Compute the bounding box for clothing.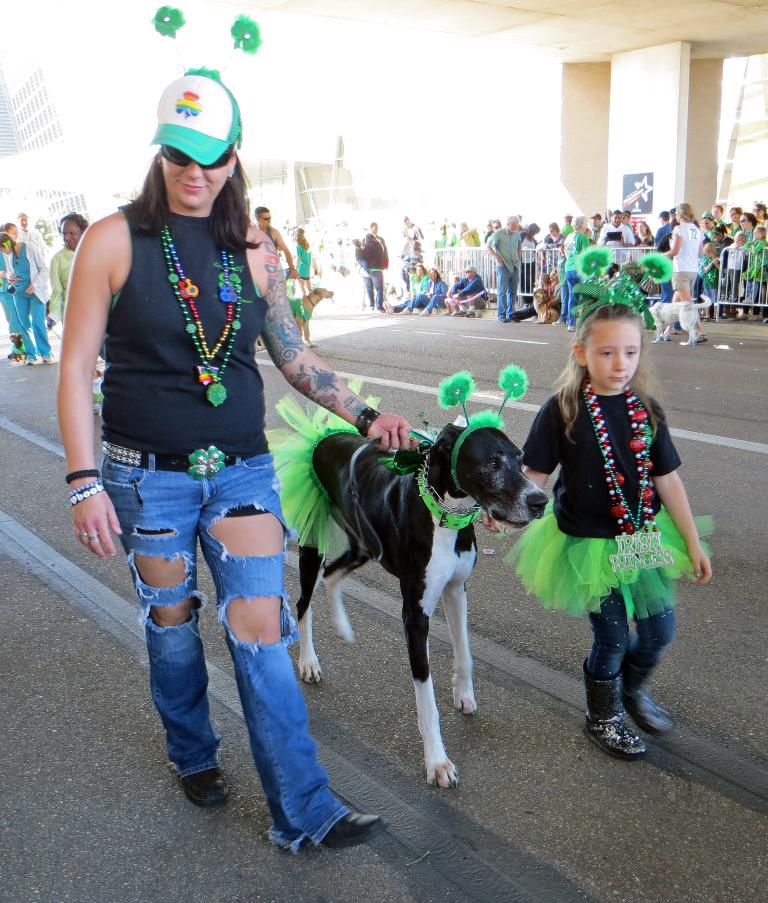
{"left": 262, "top": 221, "right": 274, "bottom": 250}.
